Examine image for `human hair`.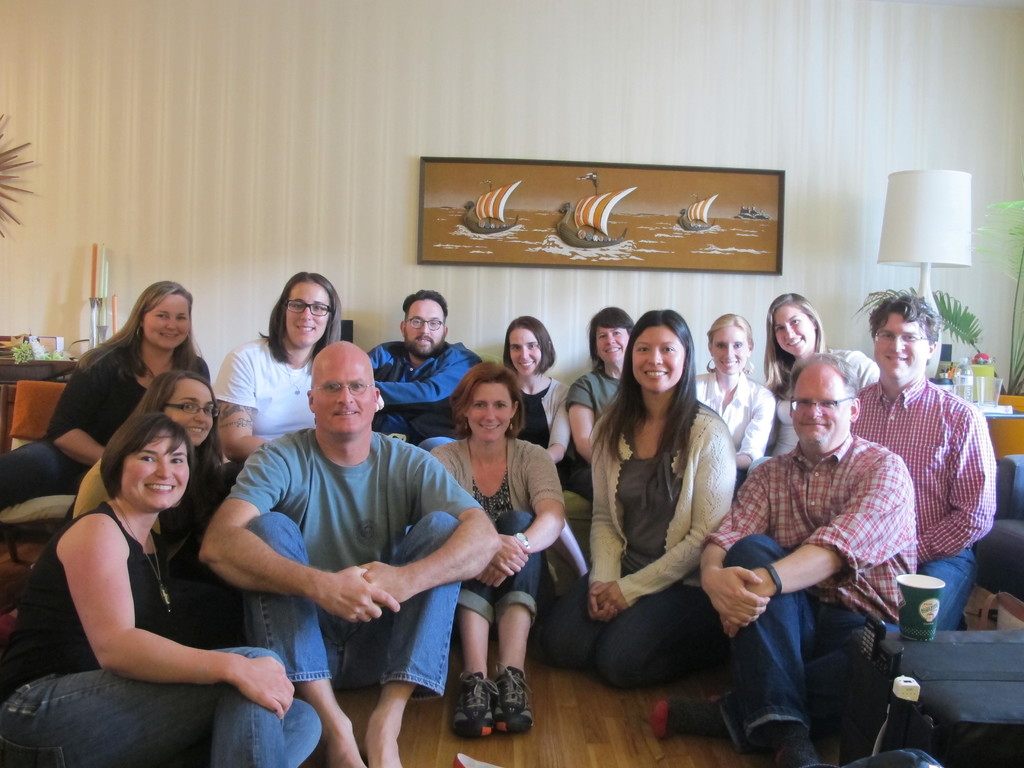
Examination result: {"x1": 868, "y1": 295, "x2": 938, "y2": 342}.
